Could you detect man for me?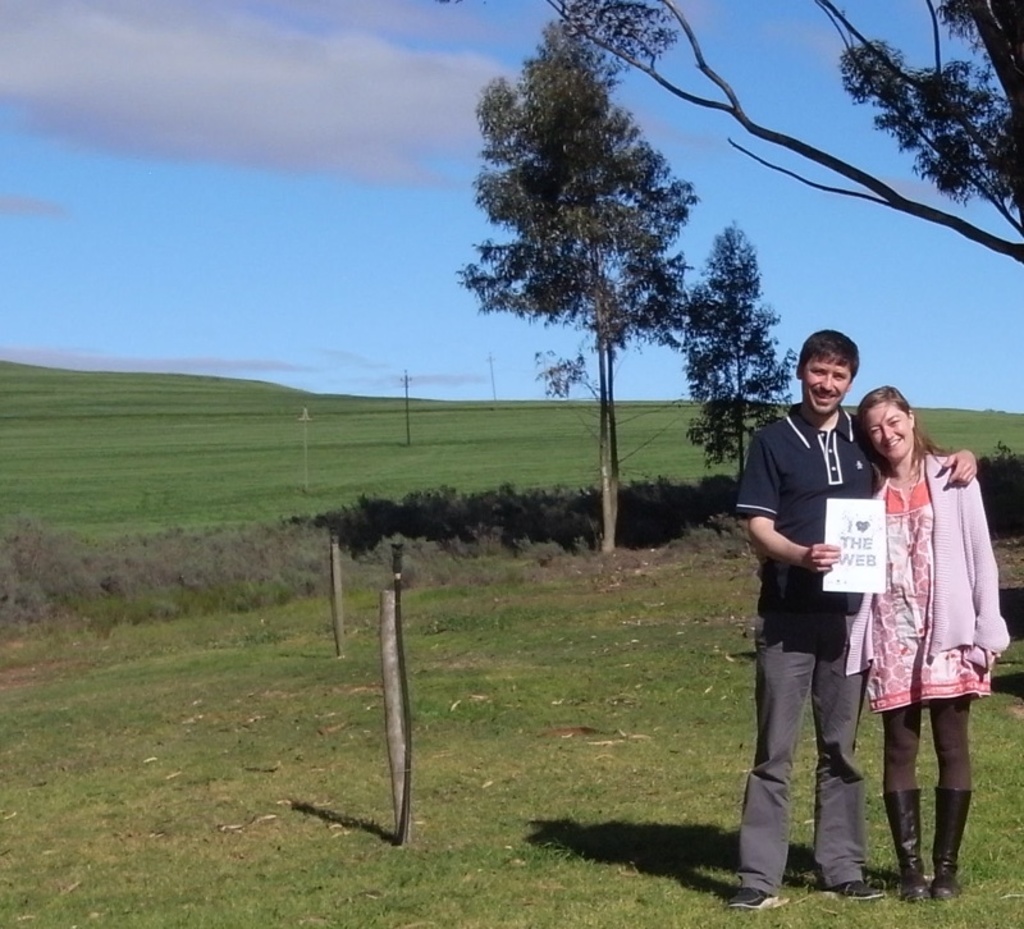
Detection result: locate(714, 322, 992, 915).
